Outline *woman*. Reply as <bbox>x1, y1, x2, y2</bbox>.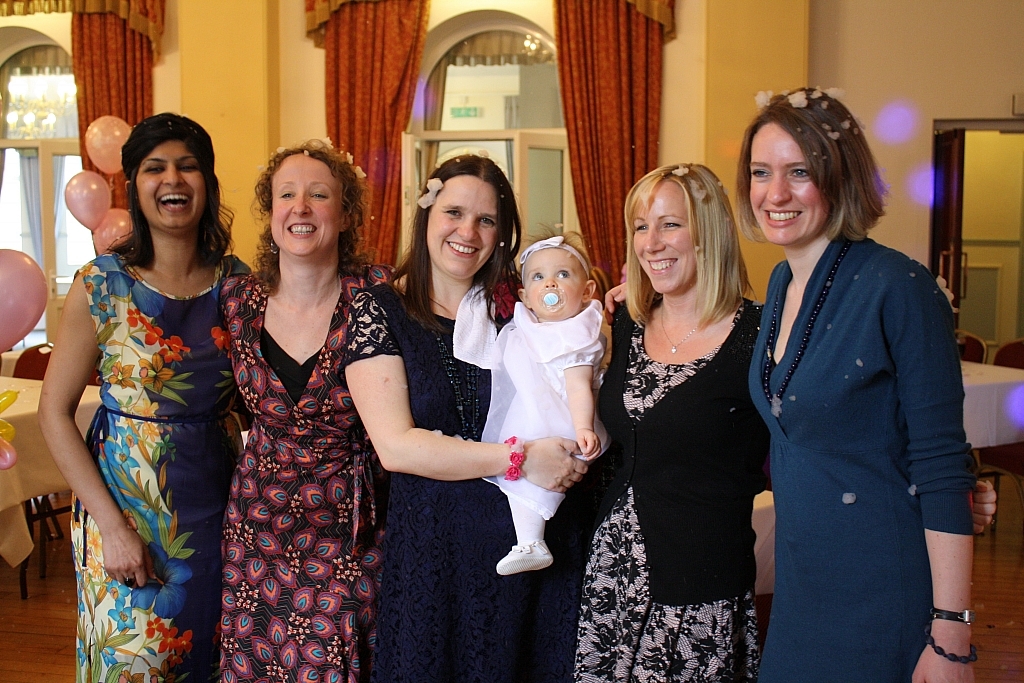
<bbox>35, 109, 257, 682</bbox>.
